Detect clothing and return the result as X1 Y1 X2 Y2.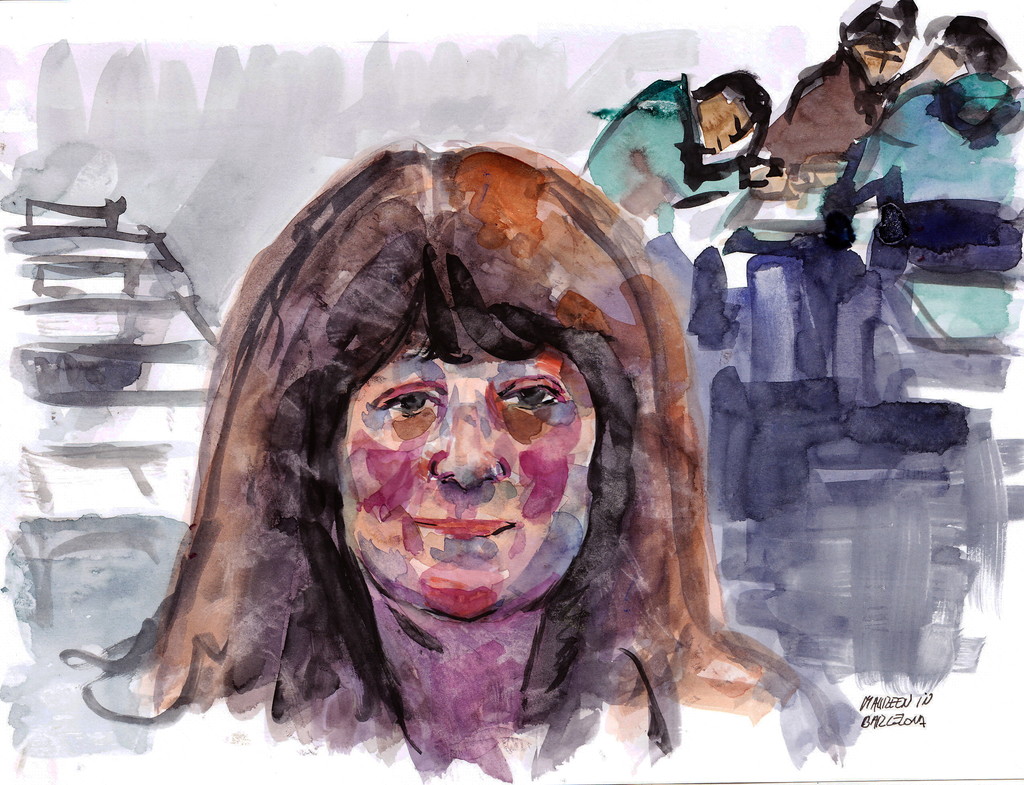
840 79 1023 340.
